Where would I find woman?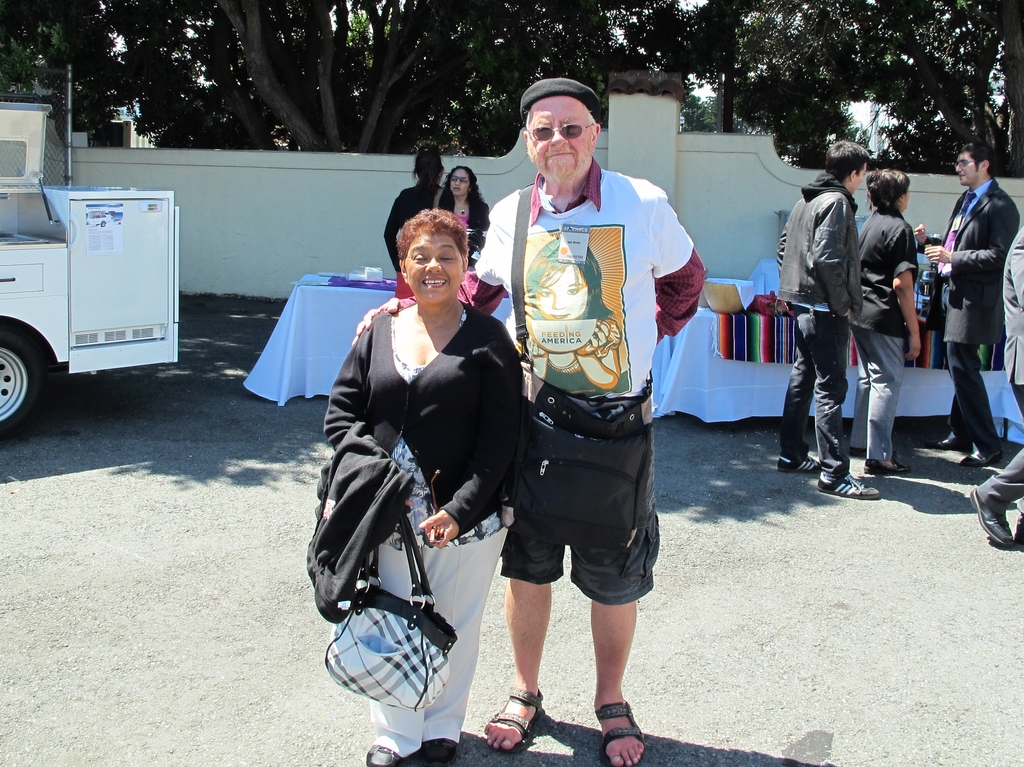
At BBox(381, 143, 451, 299).
